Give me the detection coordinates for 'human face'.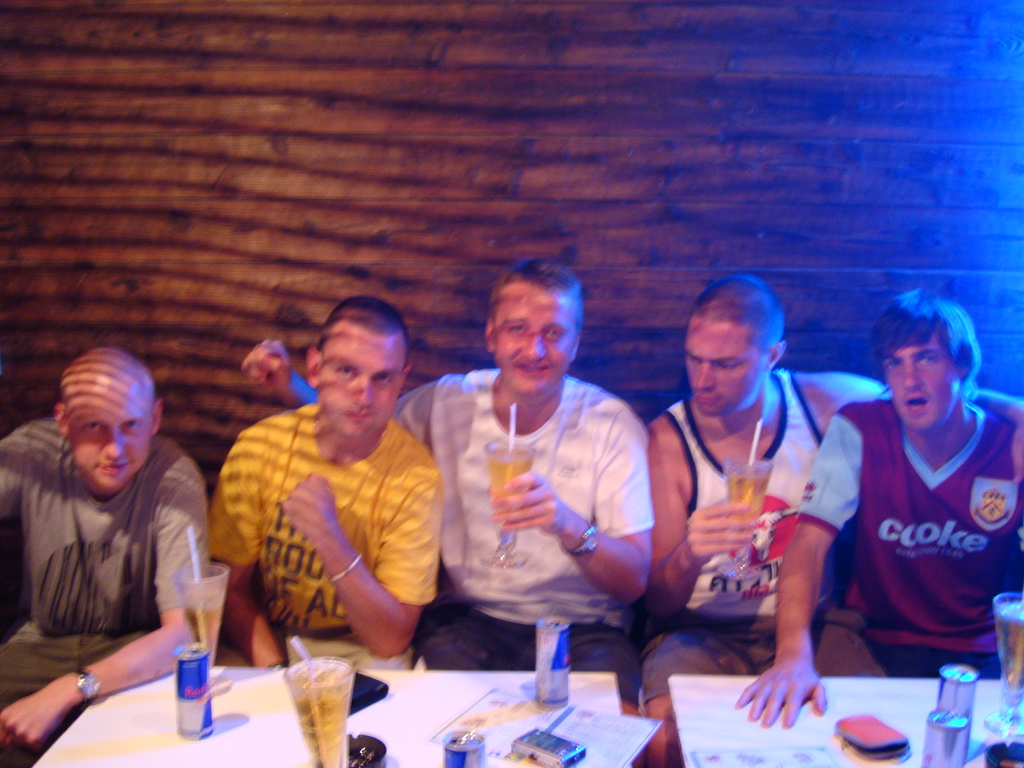
685,321,768,415.
